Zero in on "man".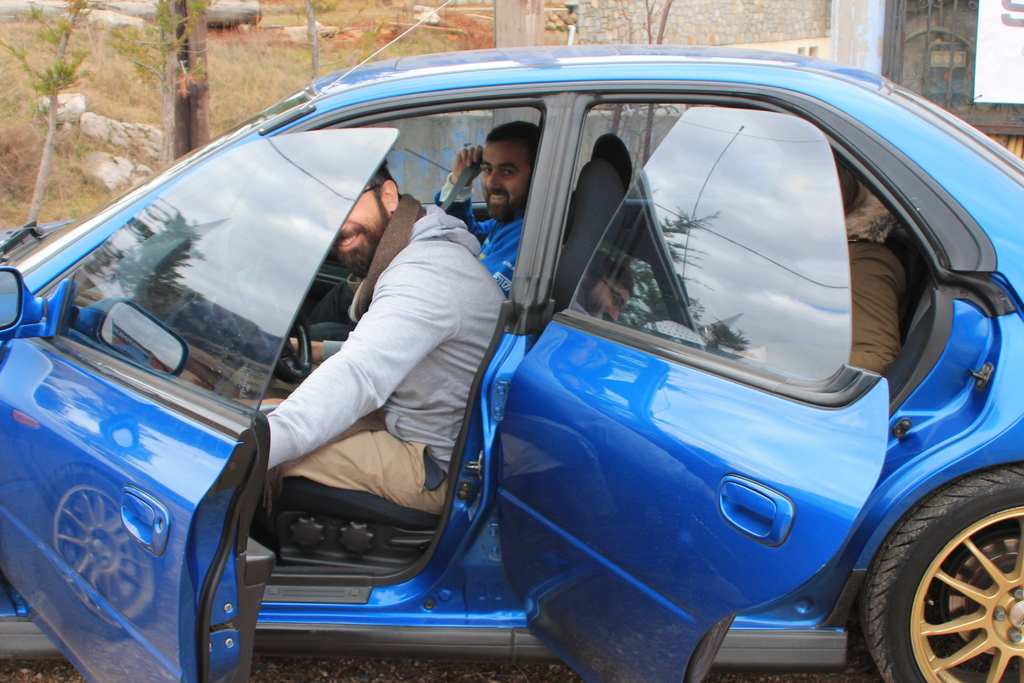
Zeroed in: detection(295, 112, 541, 336).
